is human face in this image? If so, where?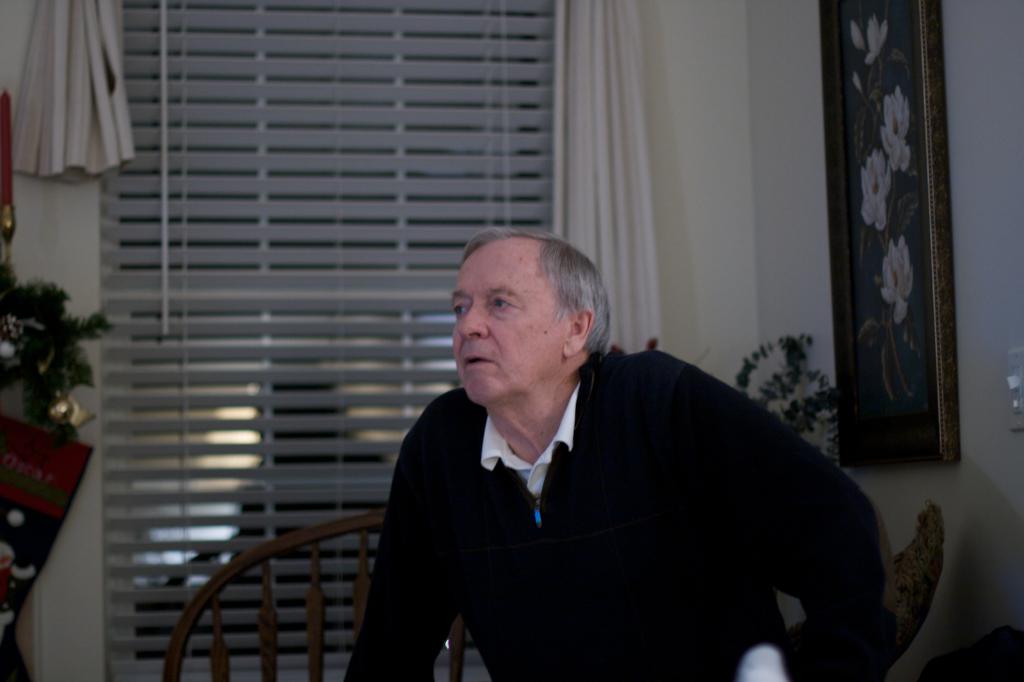
Yes, at select_region(449, 238, 562, 405).
